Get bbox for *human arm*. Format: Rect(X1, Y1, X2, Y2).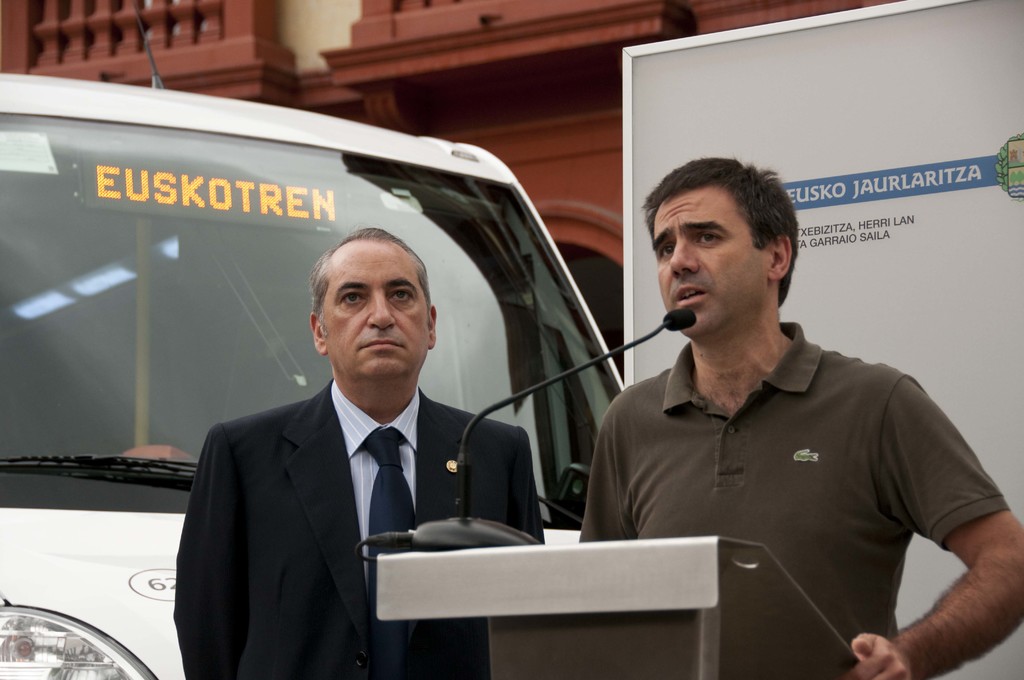
Rect(172, 425, 253, 679).
